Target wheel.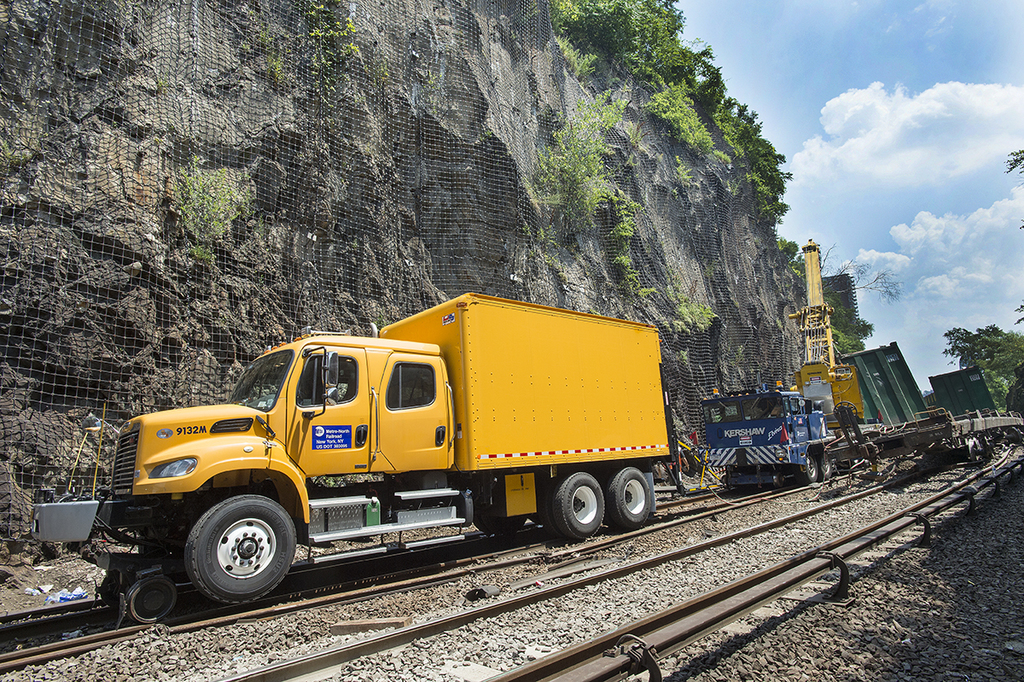
Target region: crop(547, 471, 607, 539).
